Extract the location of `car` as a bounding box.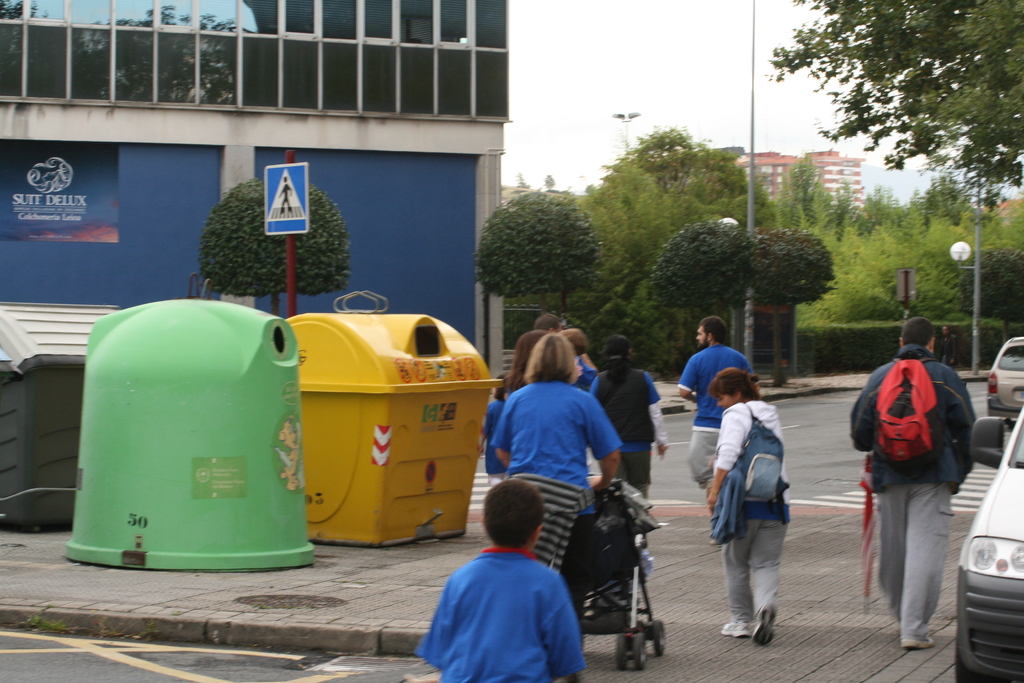
bbox(968, 395, 1023, 682).
